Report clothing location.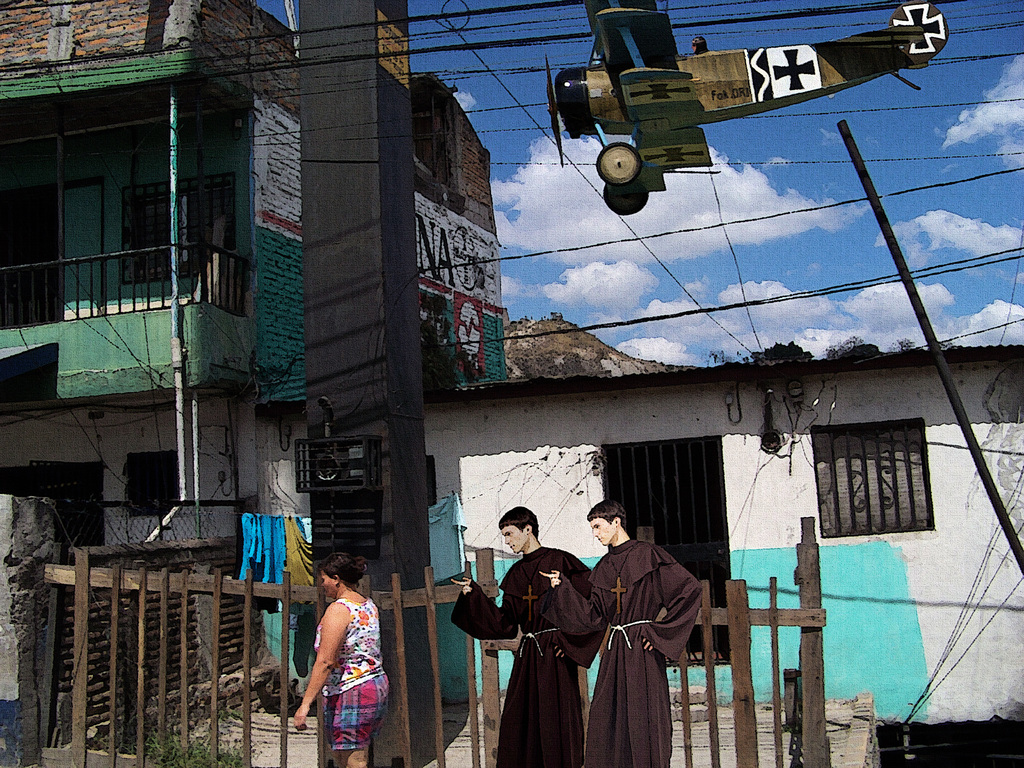
Report: bbox=[449, 545, 602, 767].
